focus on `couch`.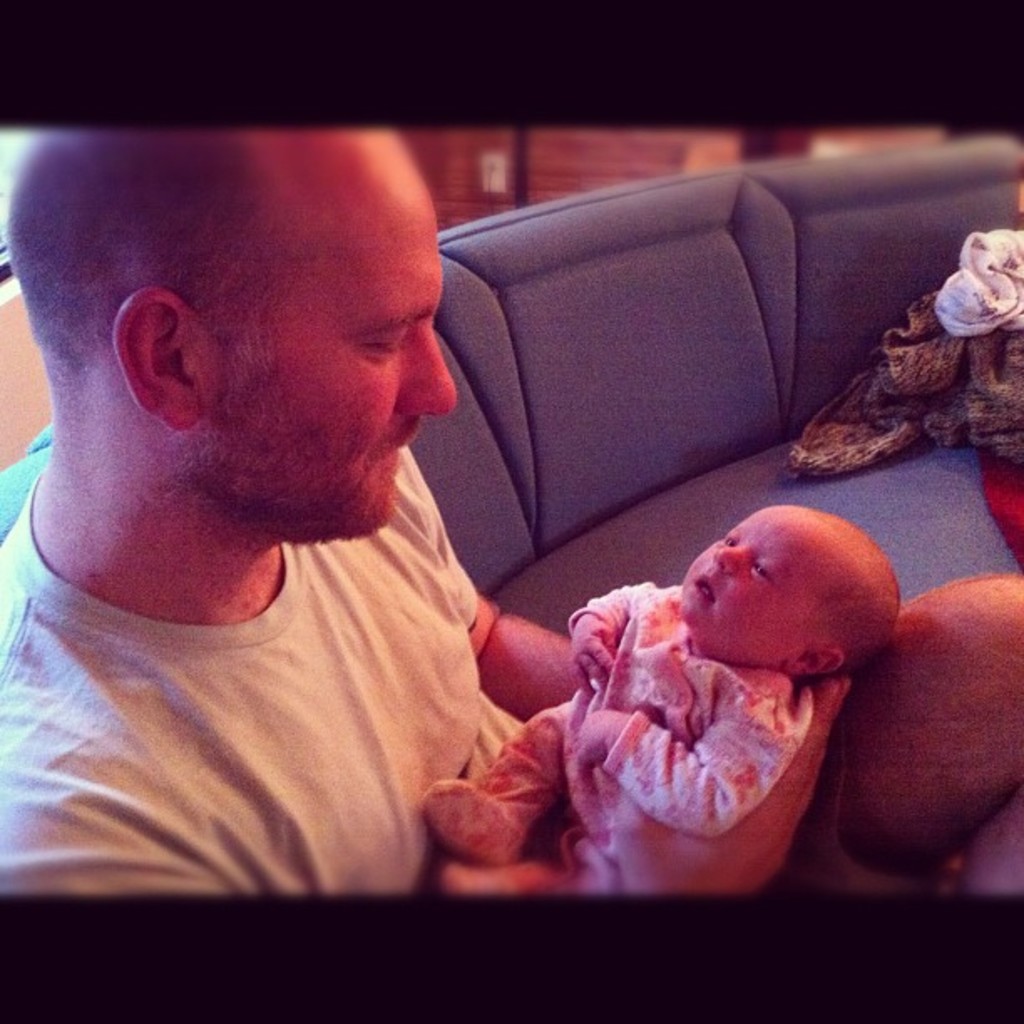
Focused at <region>408, 137, 1022, 643</region>.
